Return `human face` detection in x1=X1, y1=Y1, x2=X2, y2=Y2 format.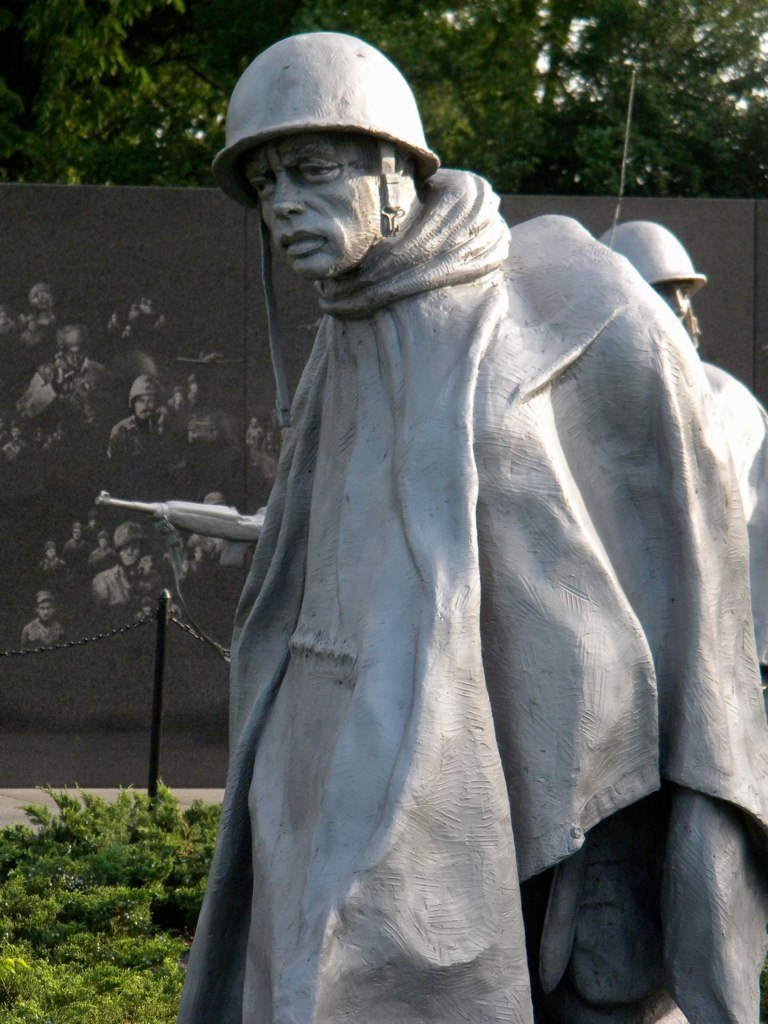
x1=247, y1=139, x2=371, y2=279.
